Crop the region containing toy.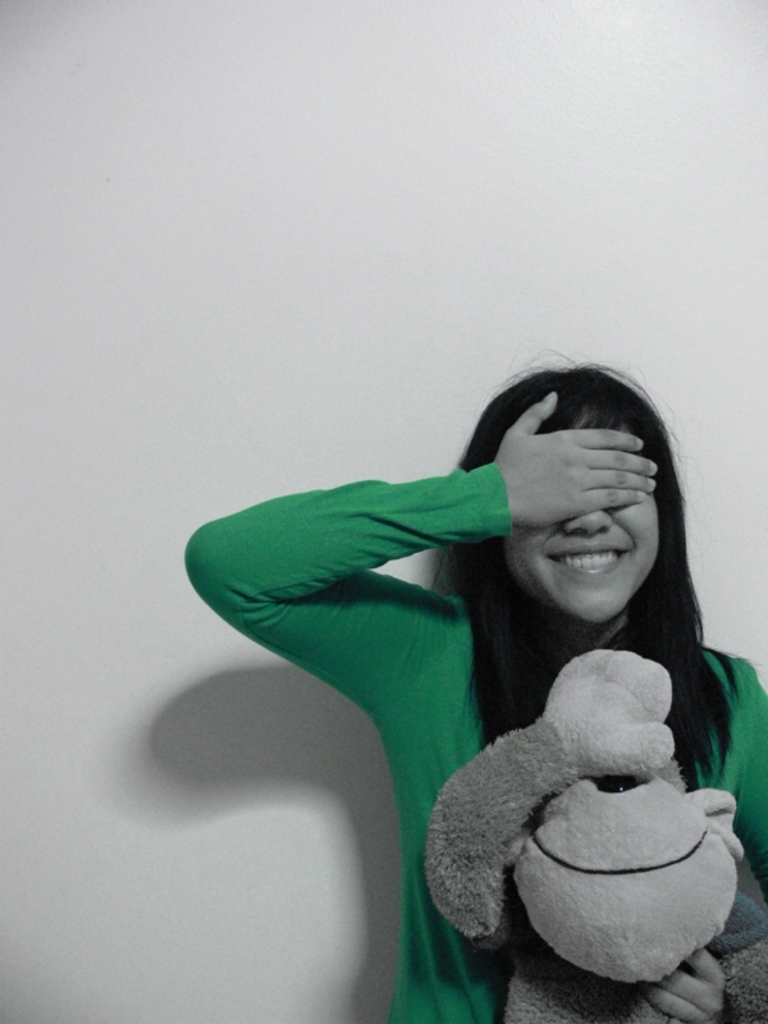
Crop region: [x1=402, y1=630, x2=767, y2=1023].
